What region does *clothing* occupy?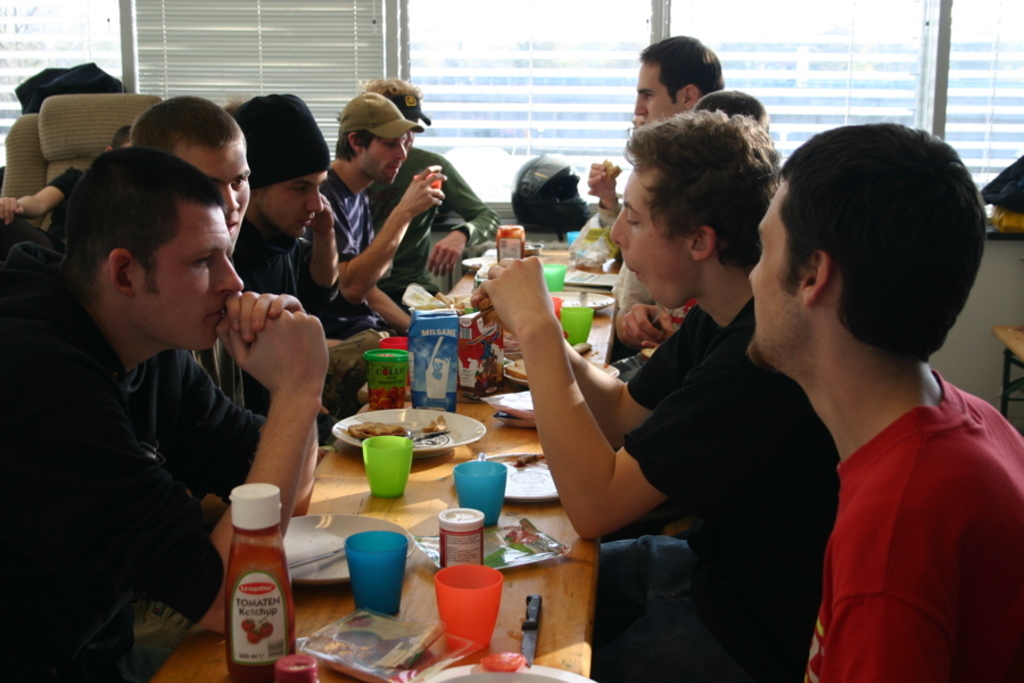
left=595, top=299, right=844, bottom=682.
